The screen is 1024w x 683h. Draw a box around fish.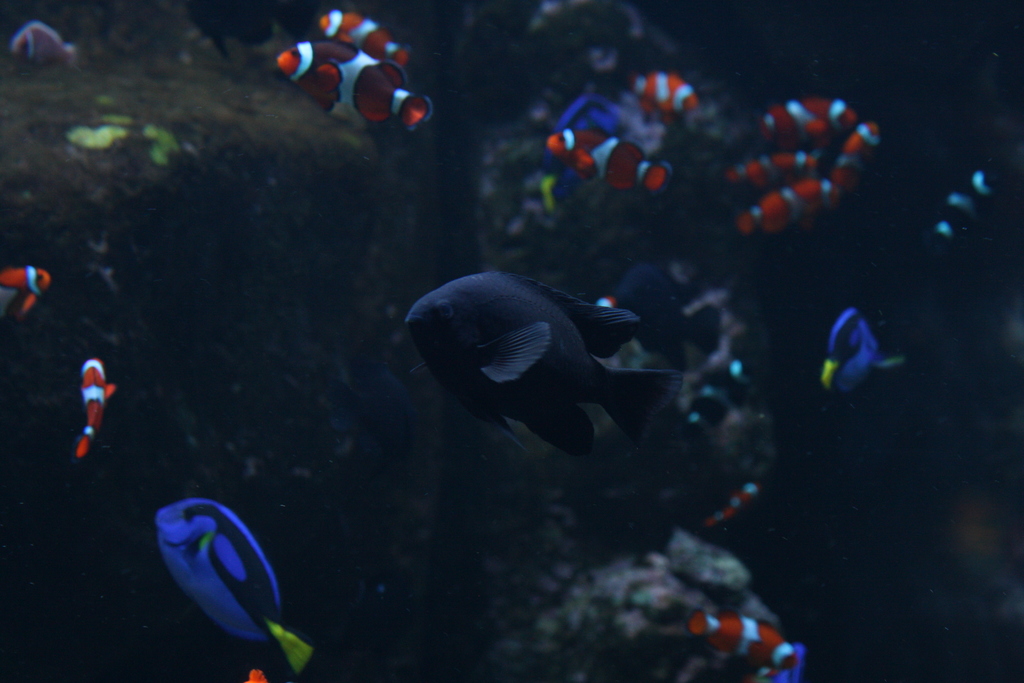
rect(73, 357, 124, 462).
